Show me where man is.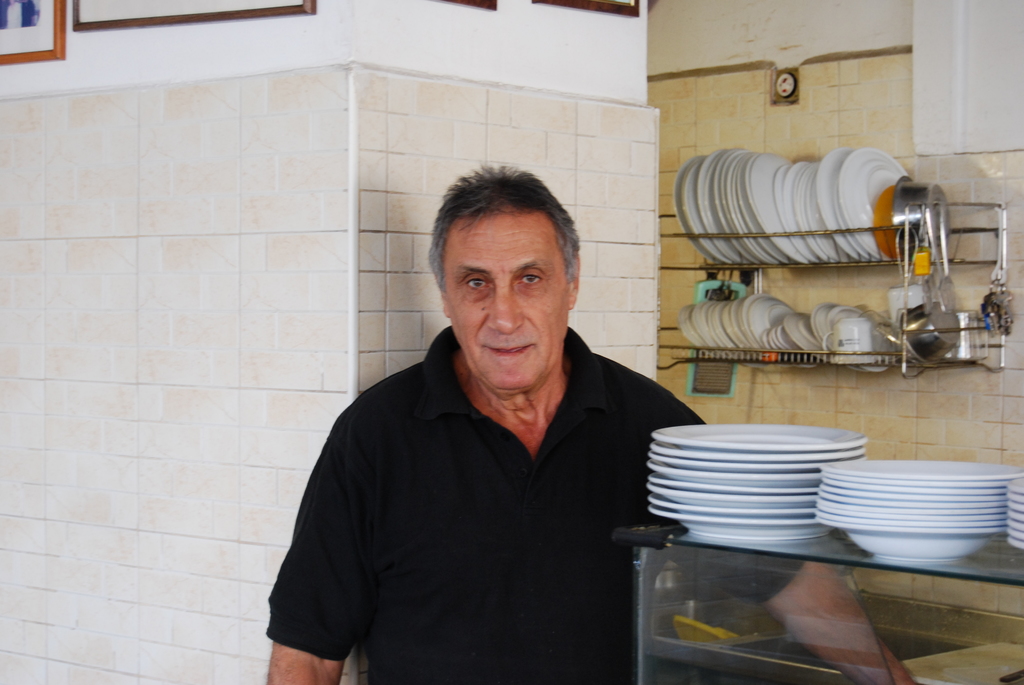
man is at (263,159,915,684).
